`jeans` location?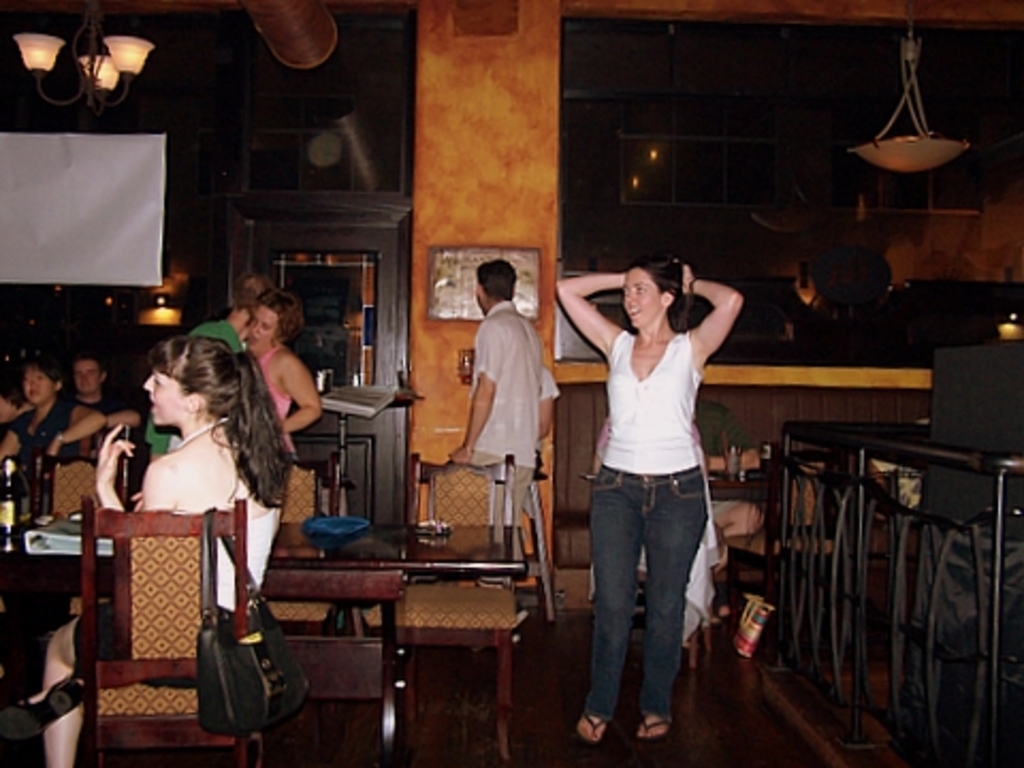
(x1=574, y1=467, x2=719, y2=757)
